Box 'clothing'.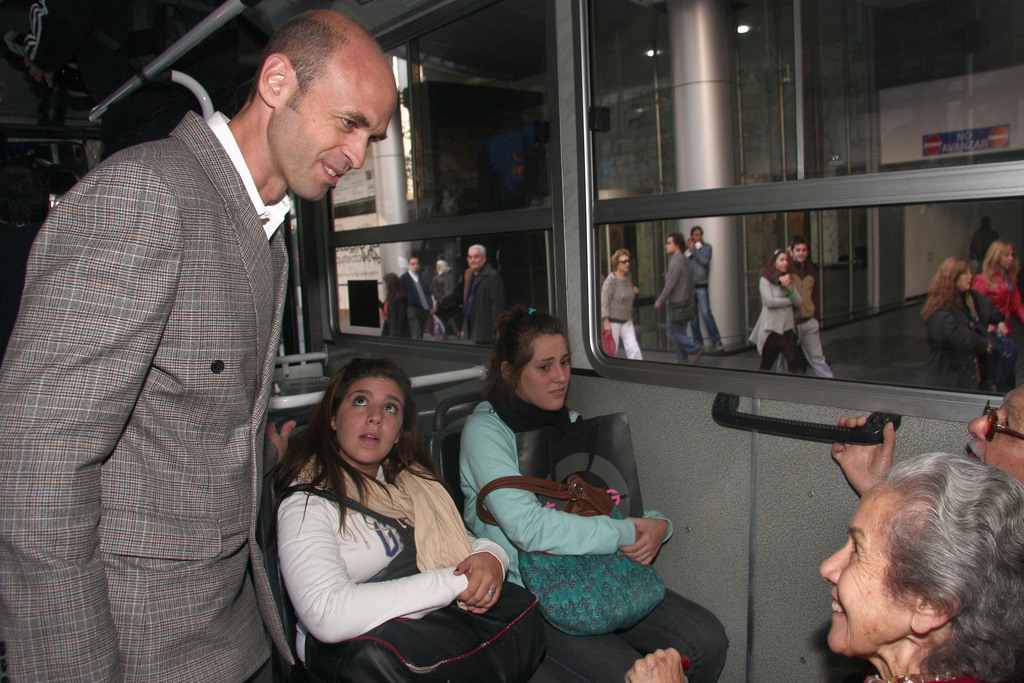
l=690, t=283, r=724, b=355.
